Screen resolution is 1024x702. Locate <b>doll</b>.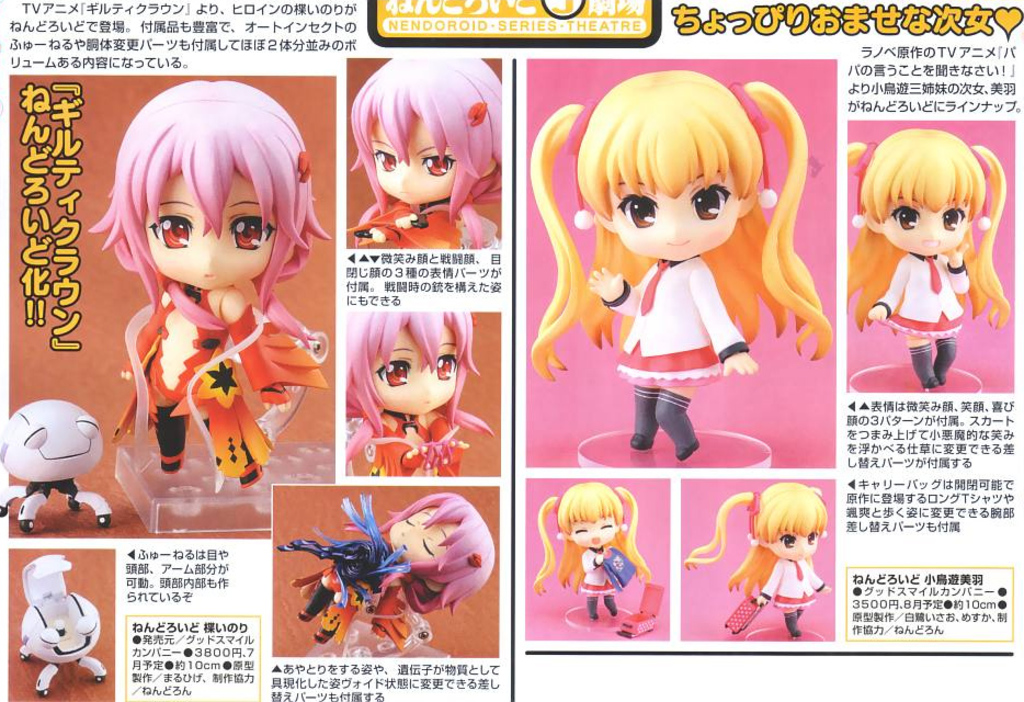
342/306/507/482.
